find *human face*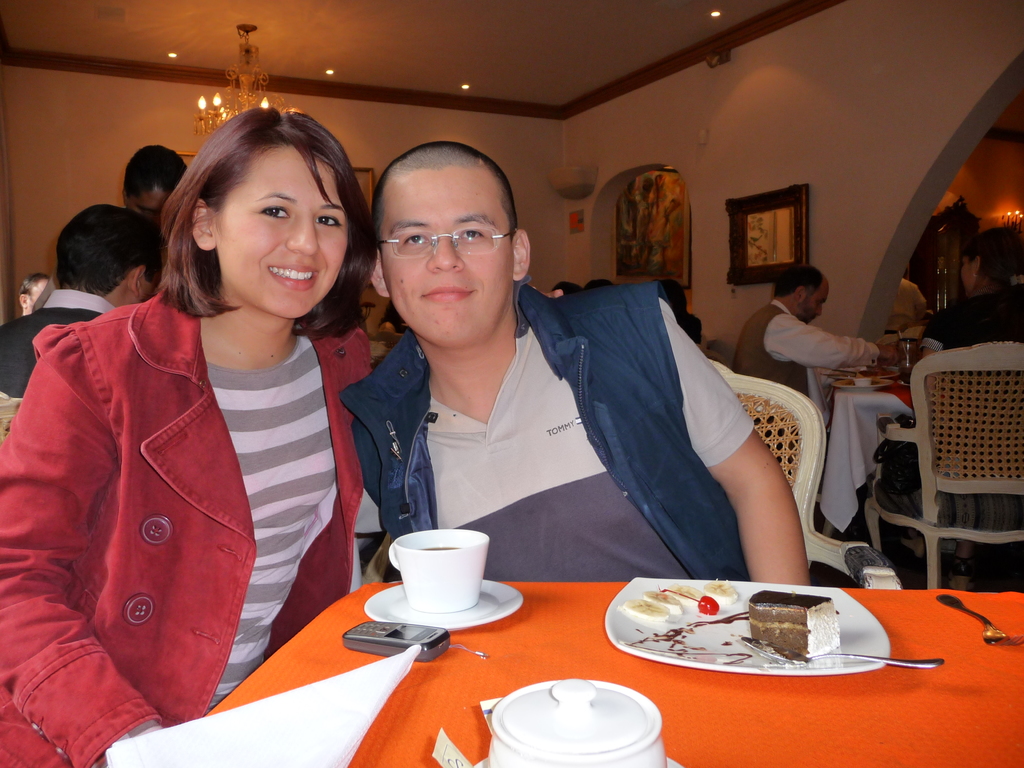
(left=216, top=148, right=352, bottom=323)
